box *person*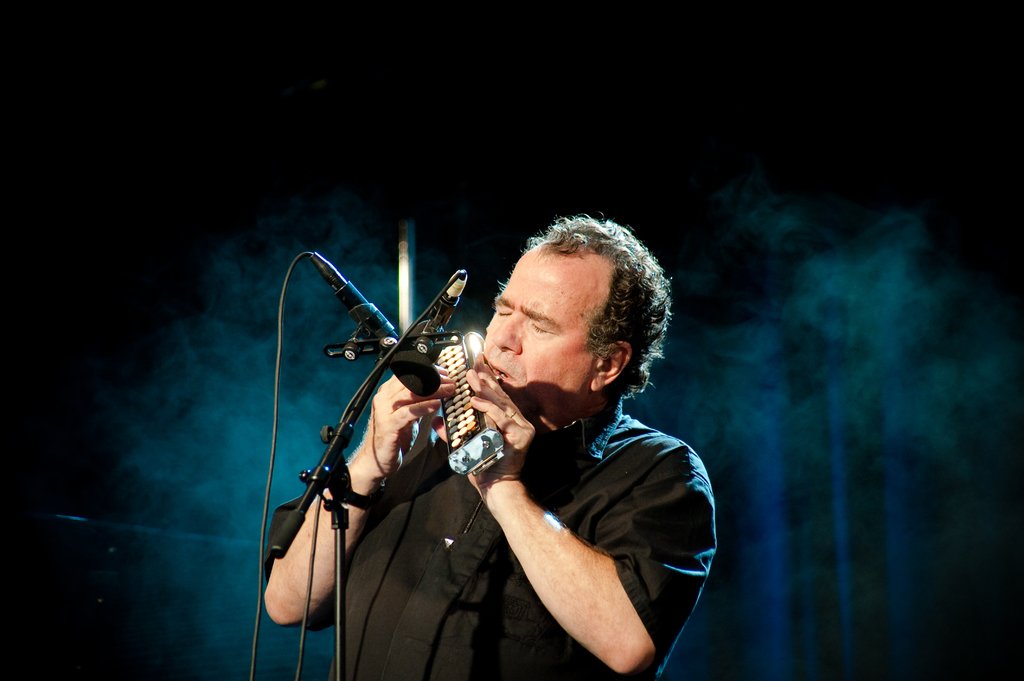
select_region(264, 213, 717, 680)
